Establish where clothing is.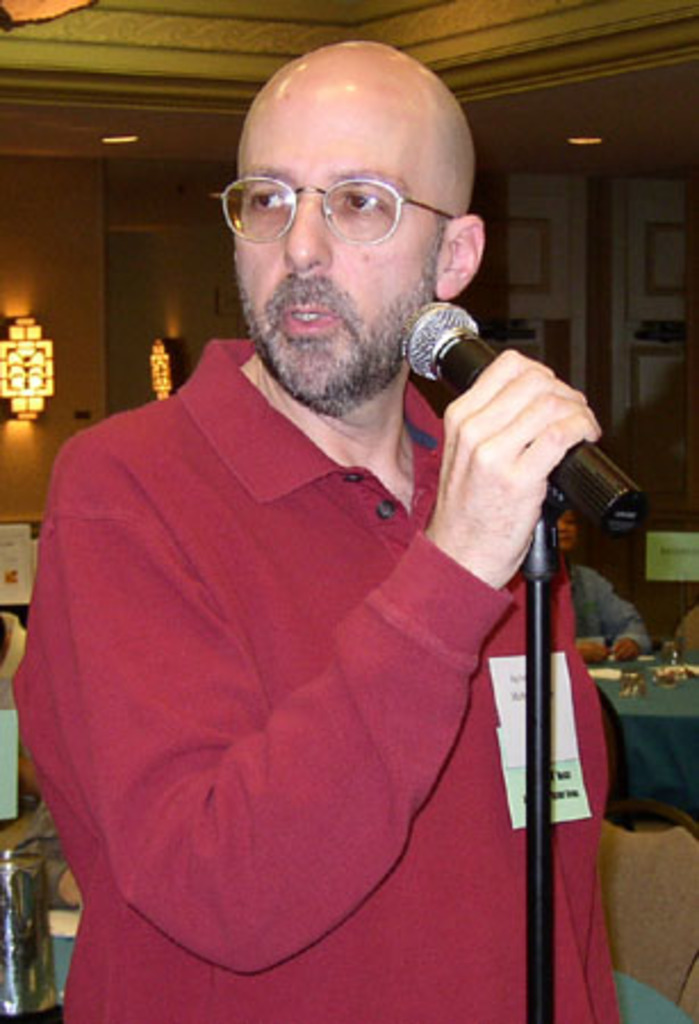
Established at <box>571,564,649,649</box>.
